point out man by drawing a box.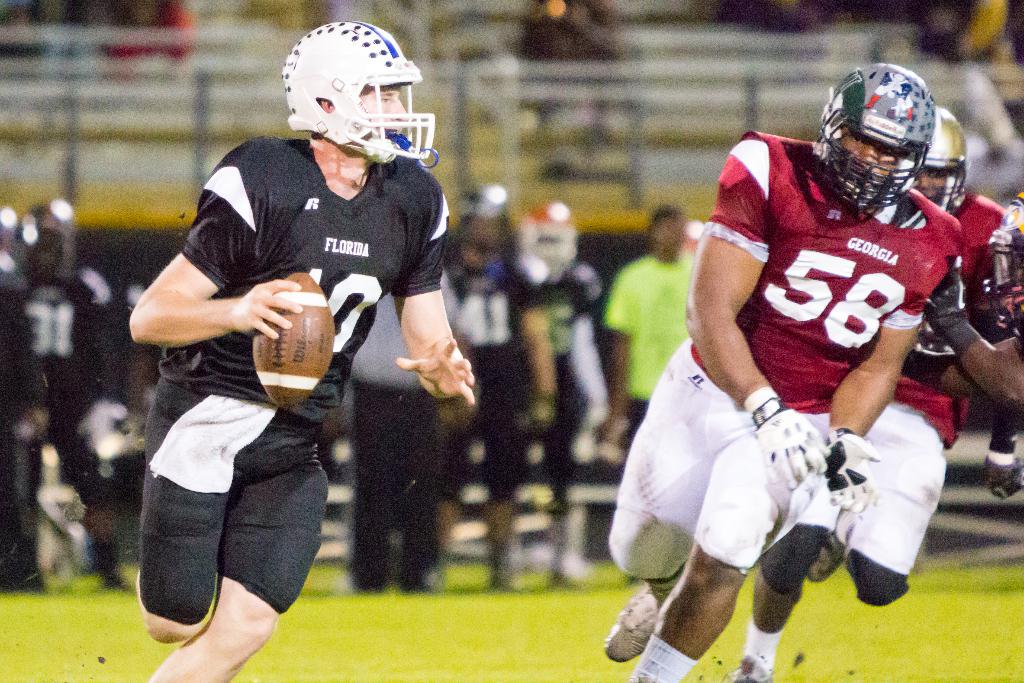
bbox(486, 199, 607, 588).
